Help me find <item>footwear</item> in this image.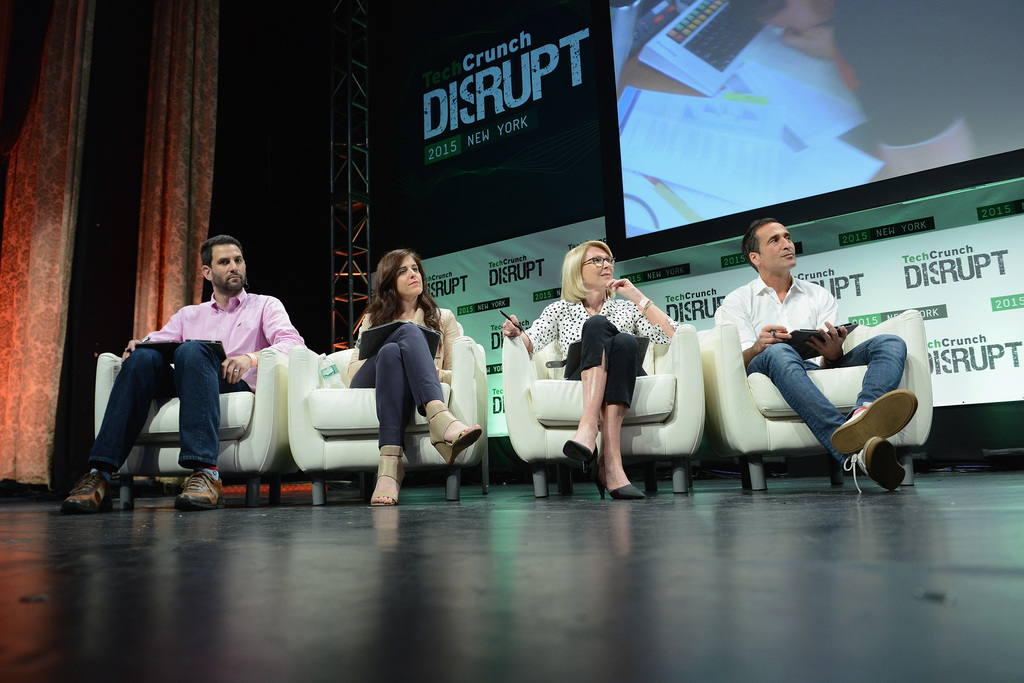
Found it: (left=844, top=432, right=909, bottom=491).
